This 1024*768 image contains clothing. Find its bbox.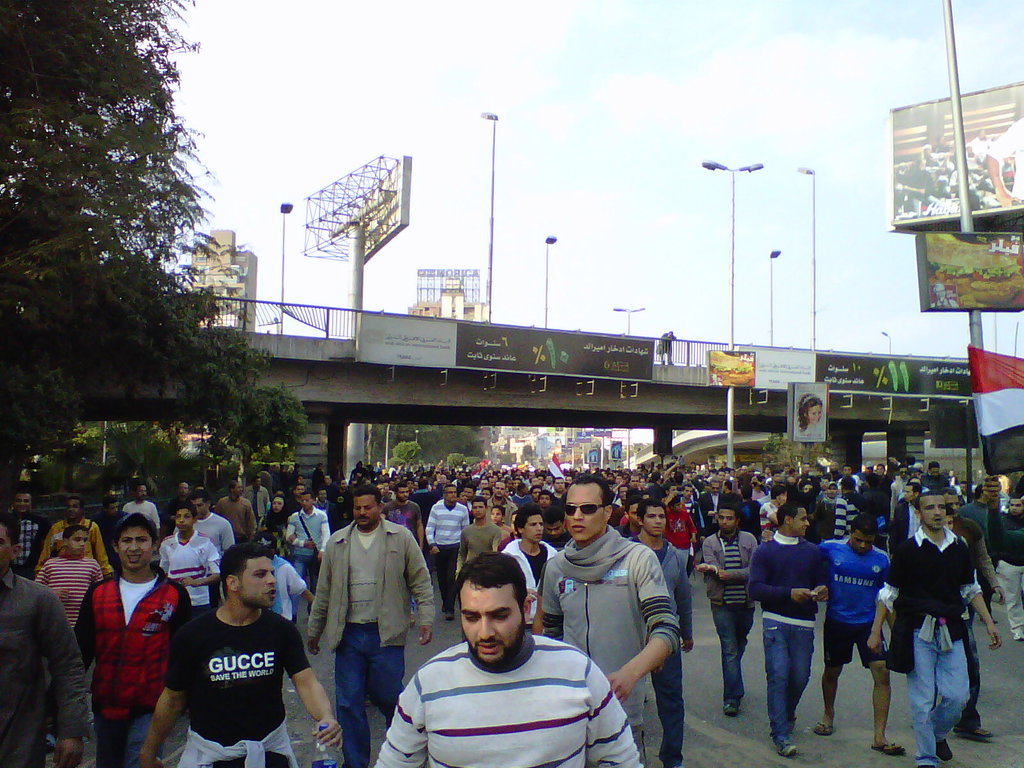
select_region(31, 560, 97, 617).
